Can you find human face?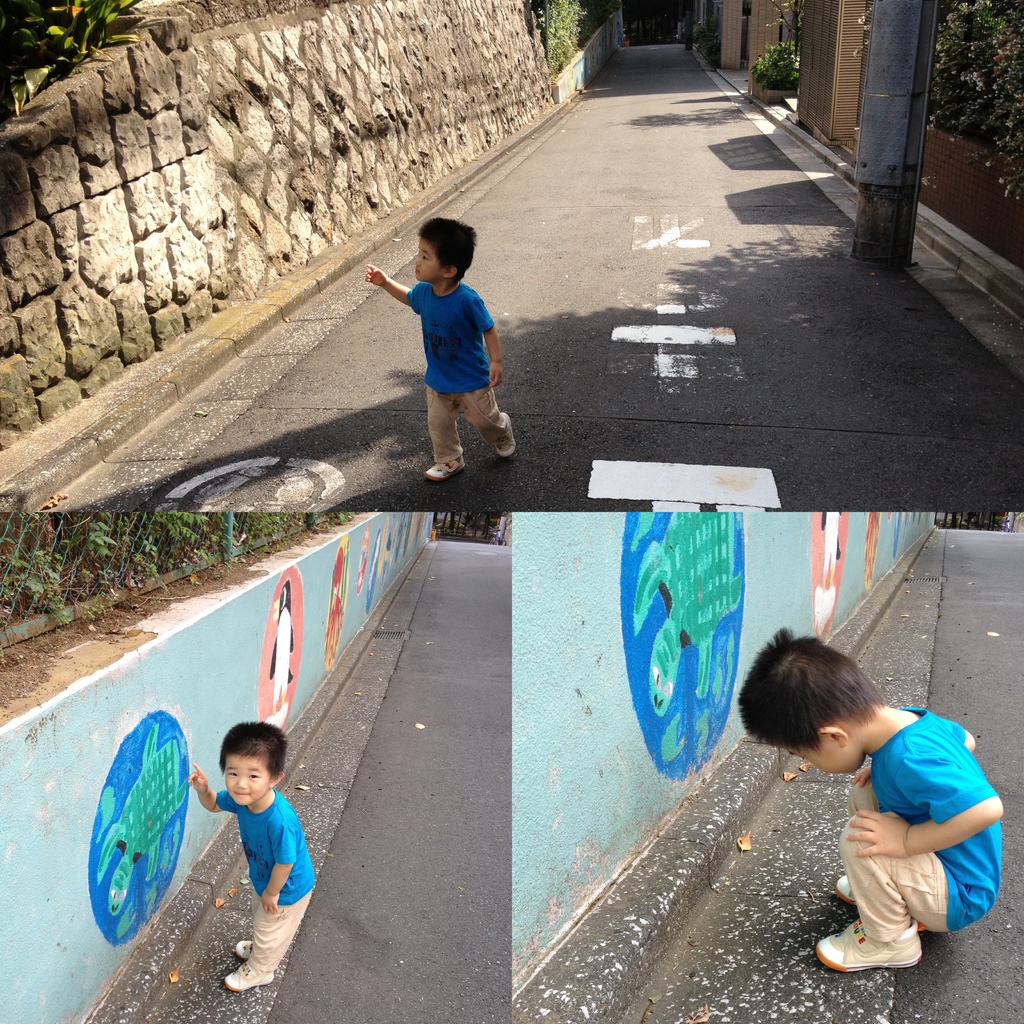
Yes, bounding box: (225, 753, 271, 803).
